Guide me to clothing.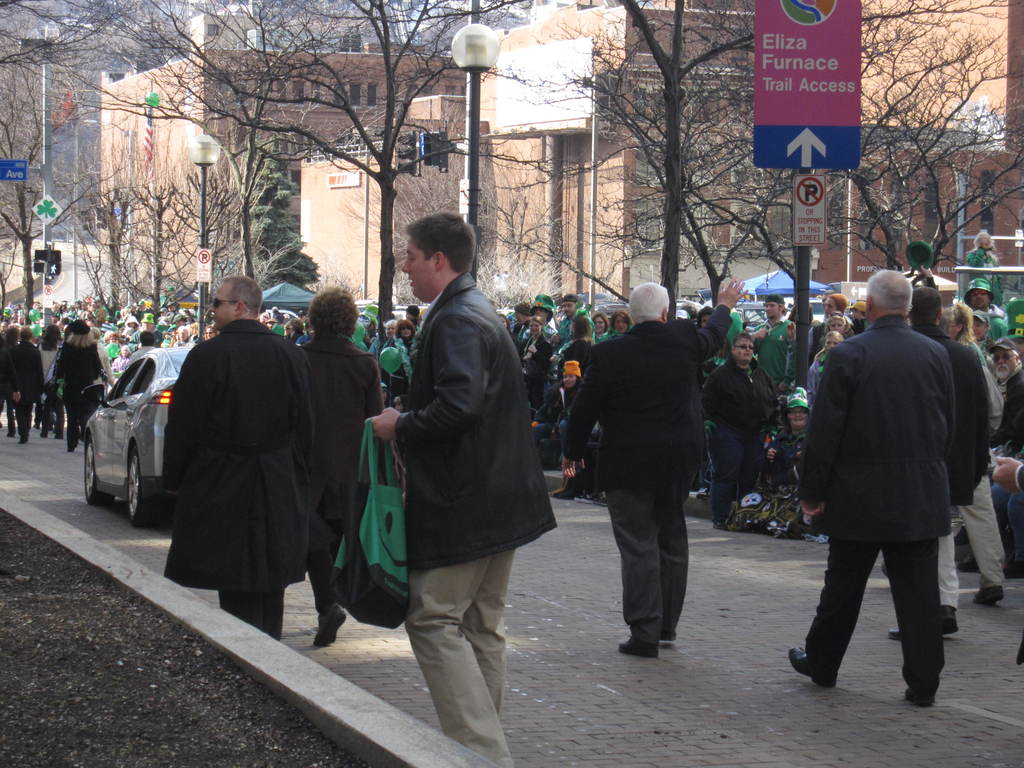
Guidance: l=153, t=296, r=333, b=633.
